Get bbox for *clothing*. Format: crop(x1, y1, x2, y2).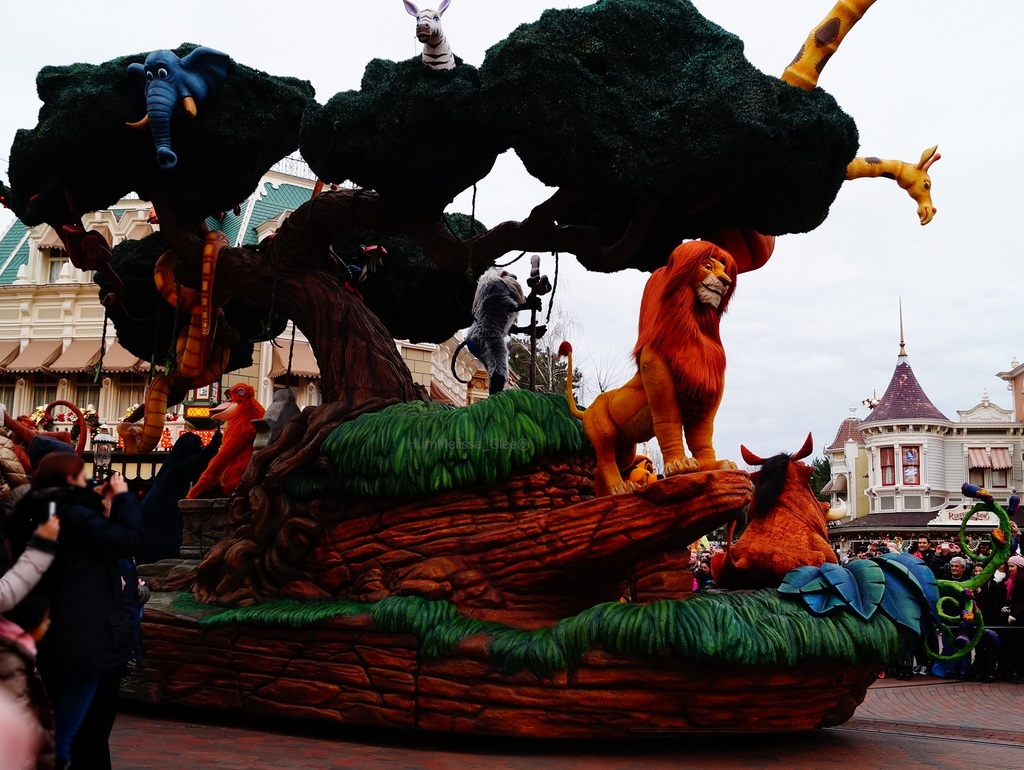
crop(16, 438, 147, 754).
